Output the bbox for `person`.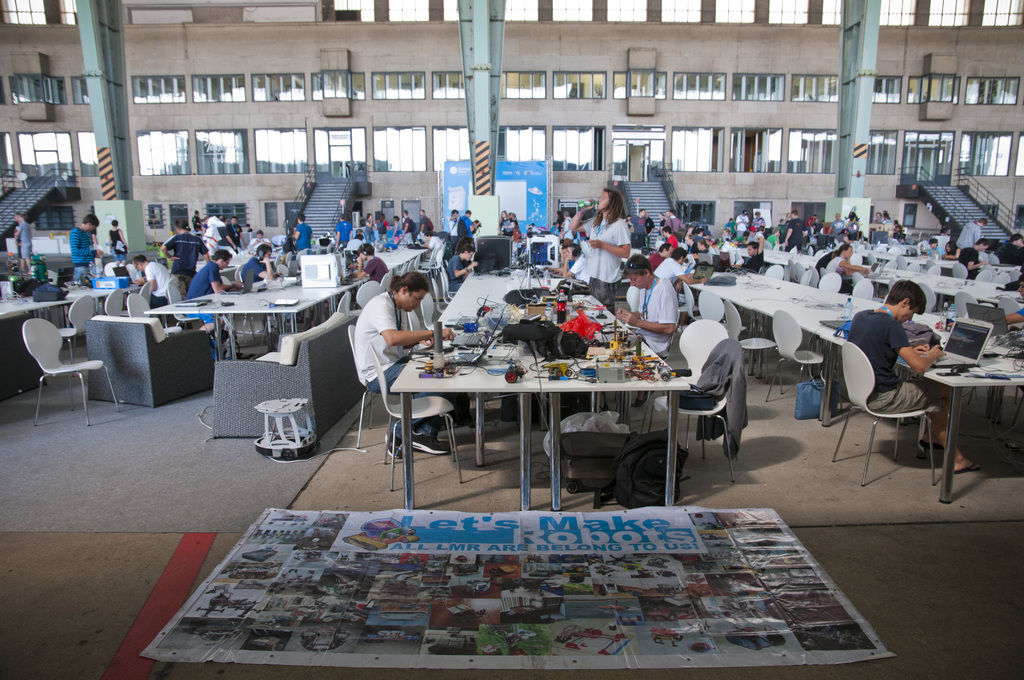
408:206:415:239.
